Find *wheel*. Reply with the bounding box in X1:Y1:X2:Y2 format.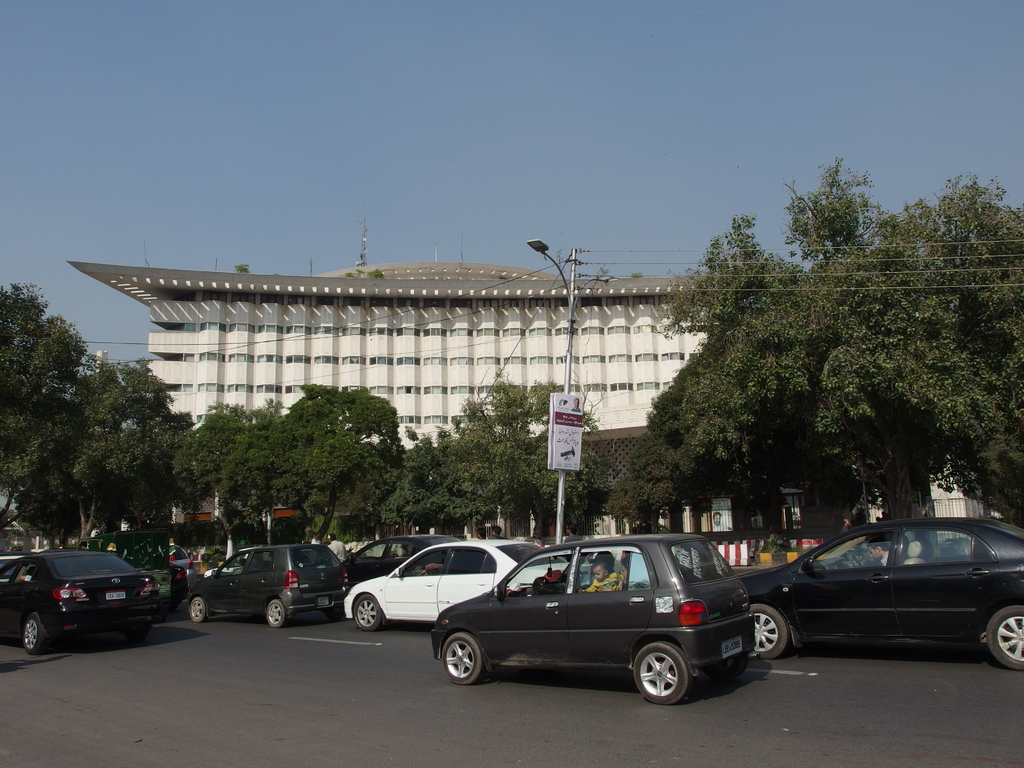
188:593:205:623.
